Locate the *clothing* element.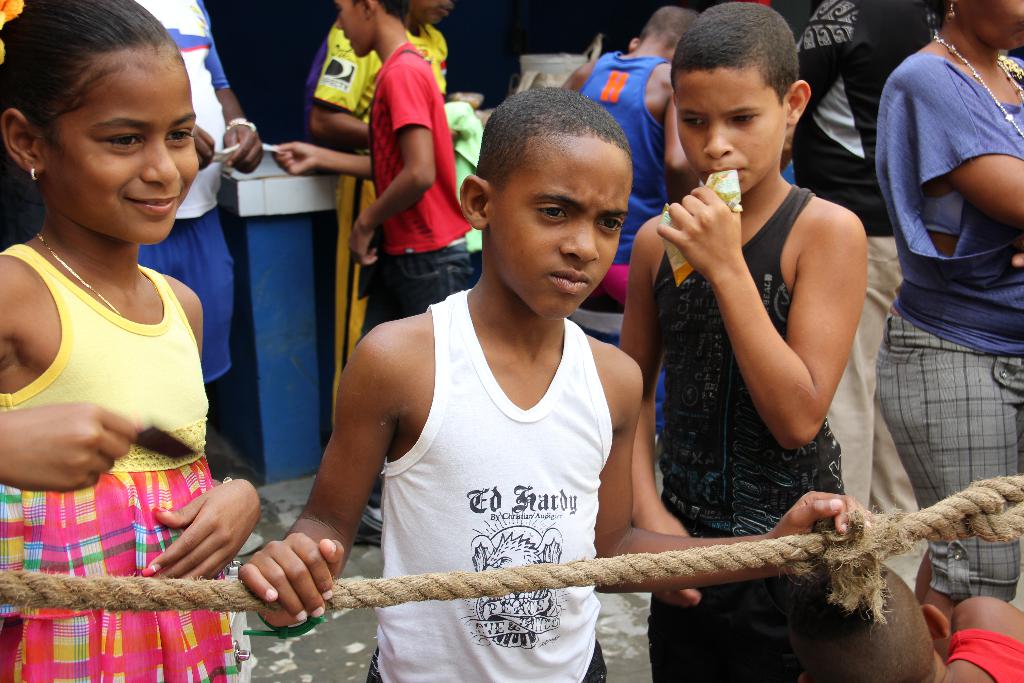
Element bbox: bbox=(874, 52, 1023, 601).
